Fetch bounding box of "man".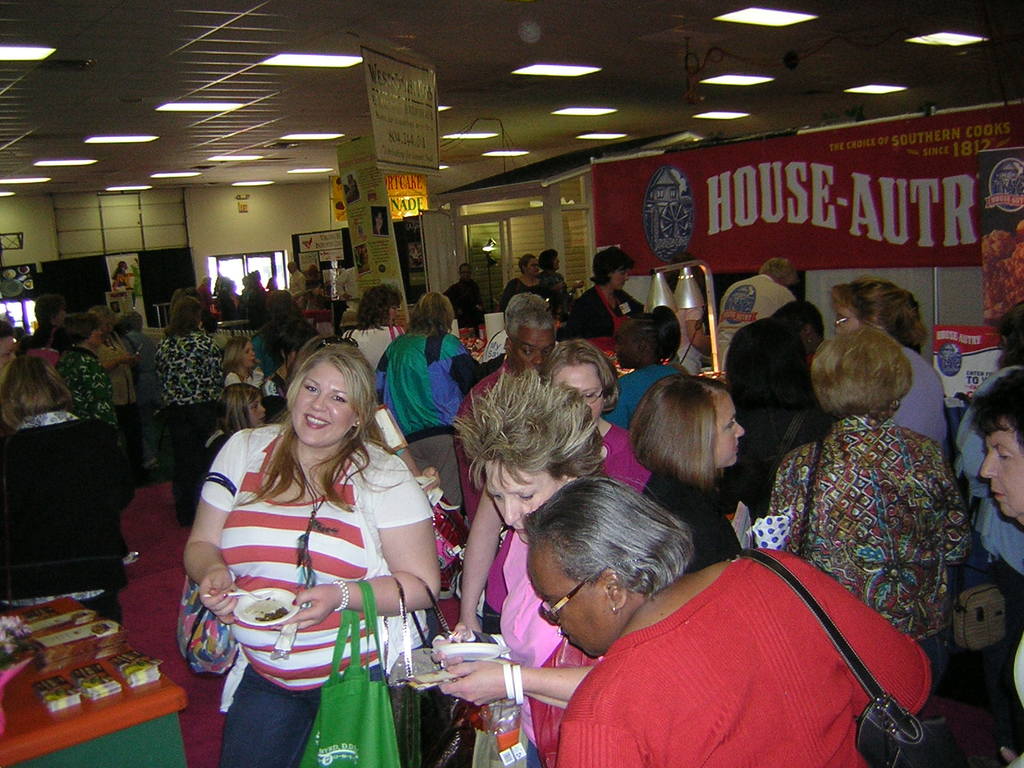
Bbox: box=[454, 306, 558, 528].
